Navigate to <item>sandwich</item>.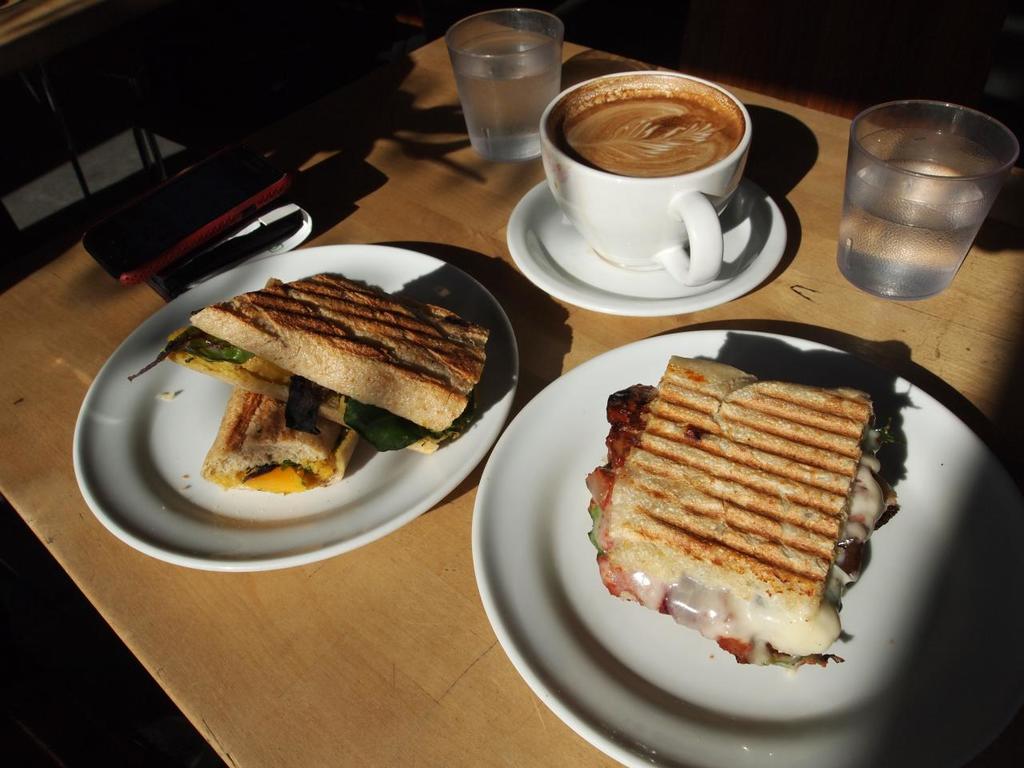
Navigation target: BBox(200, 390, 358, 486).
